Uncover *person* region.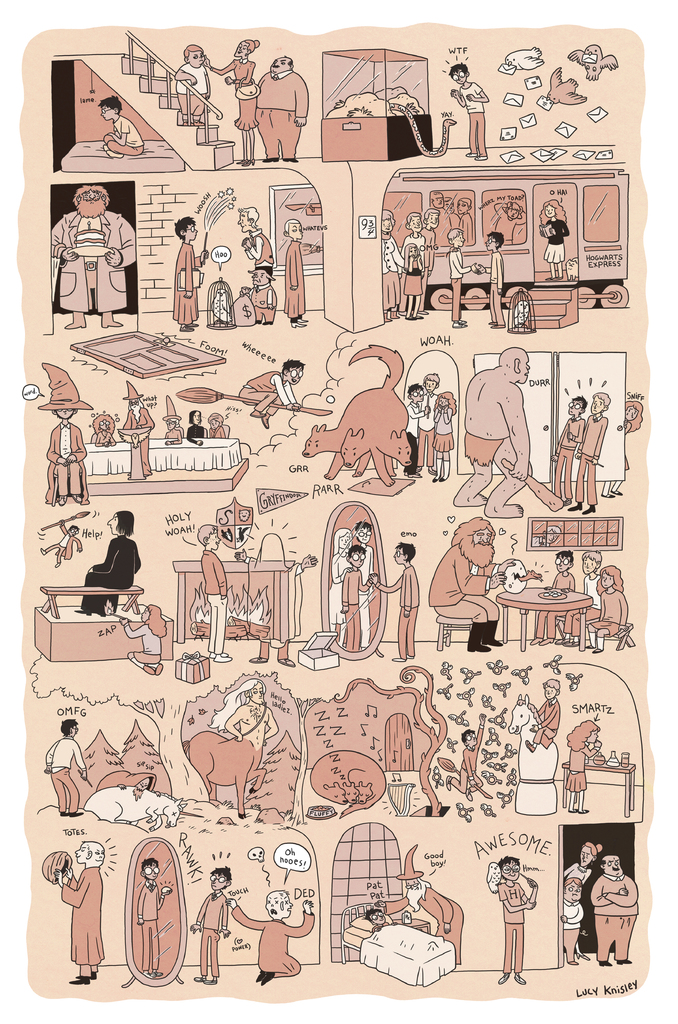
Uncovered: [x1=175, y1=44, x2=208, y2=125].
